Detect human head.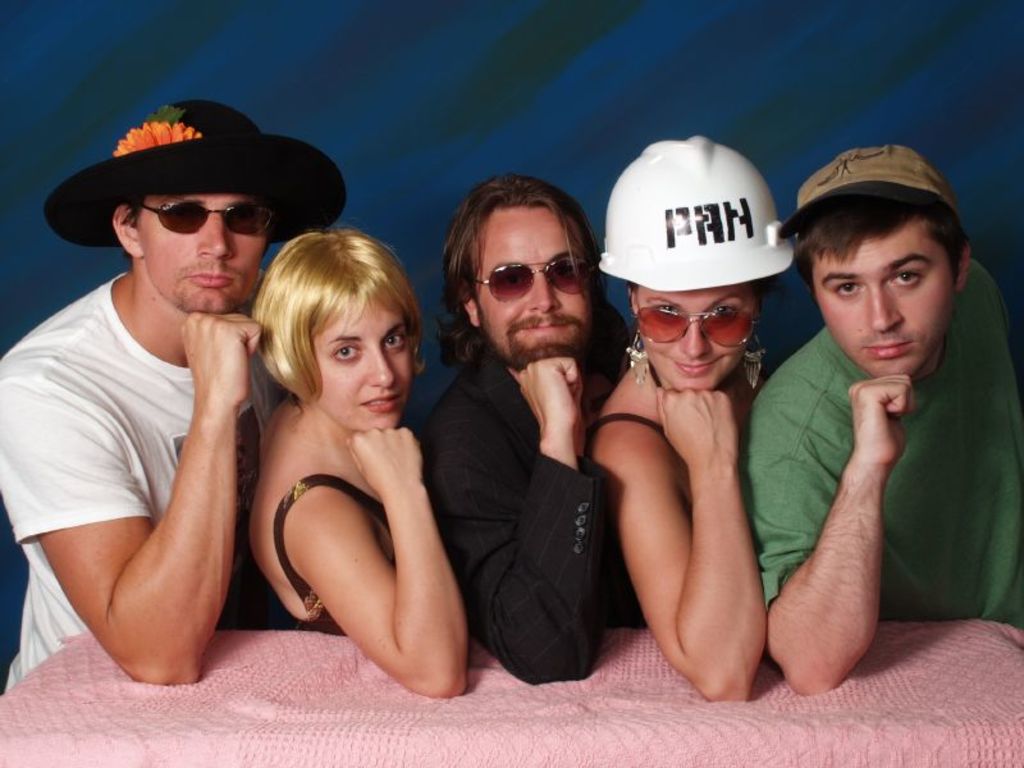
Detected at 781 142 982 392.
